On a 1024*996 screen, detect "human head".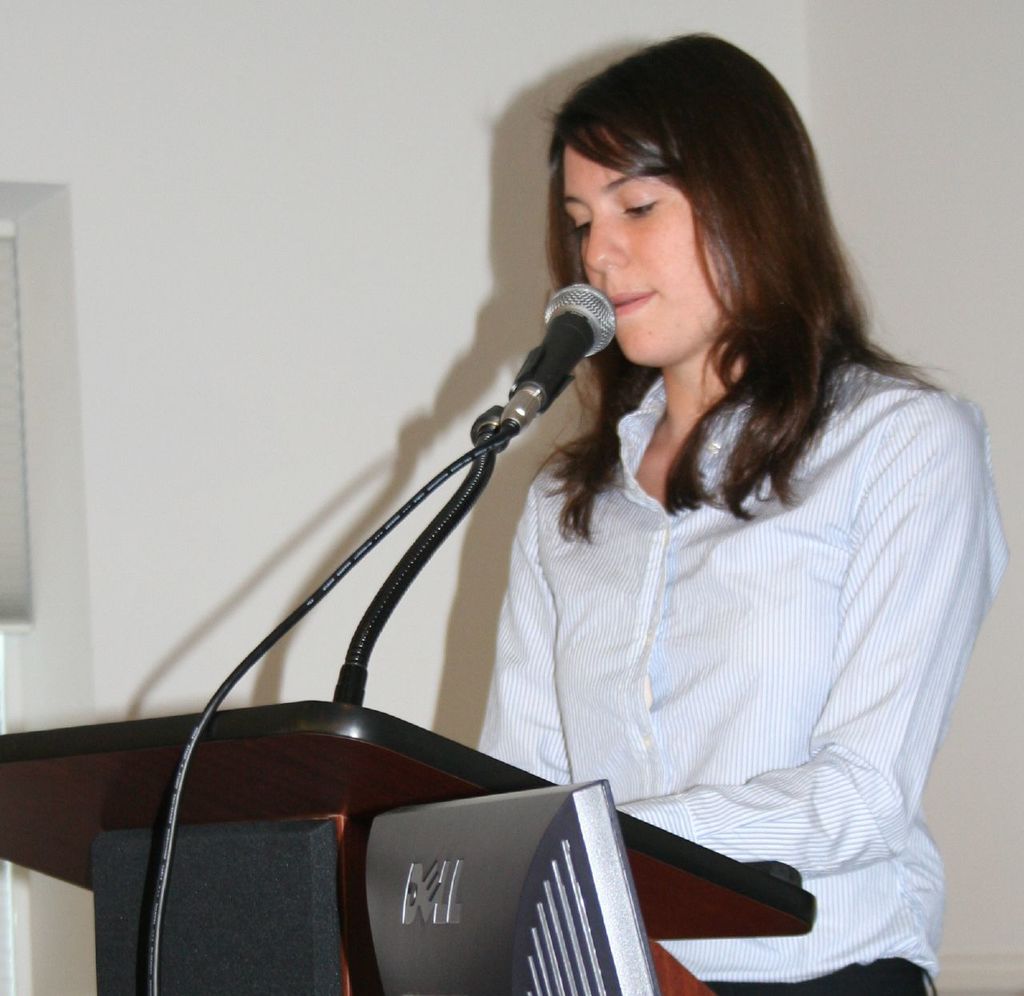
bbox=(538, 49, 834, 359).
